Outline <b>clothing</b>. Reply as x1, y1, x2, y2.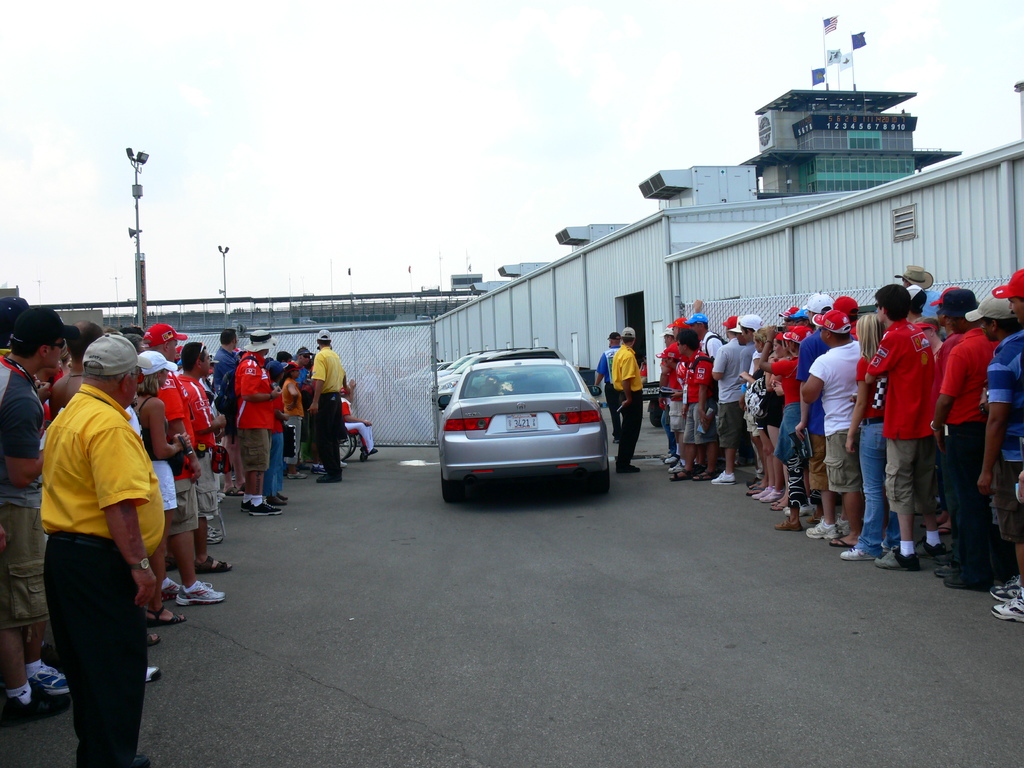
981, 319, 1023, 561.
